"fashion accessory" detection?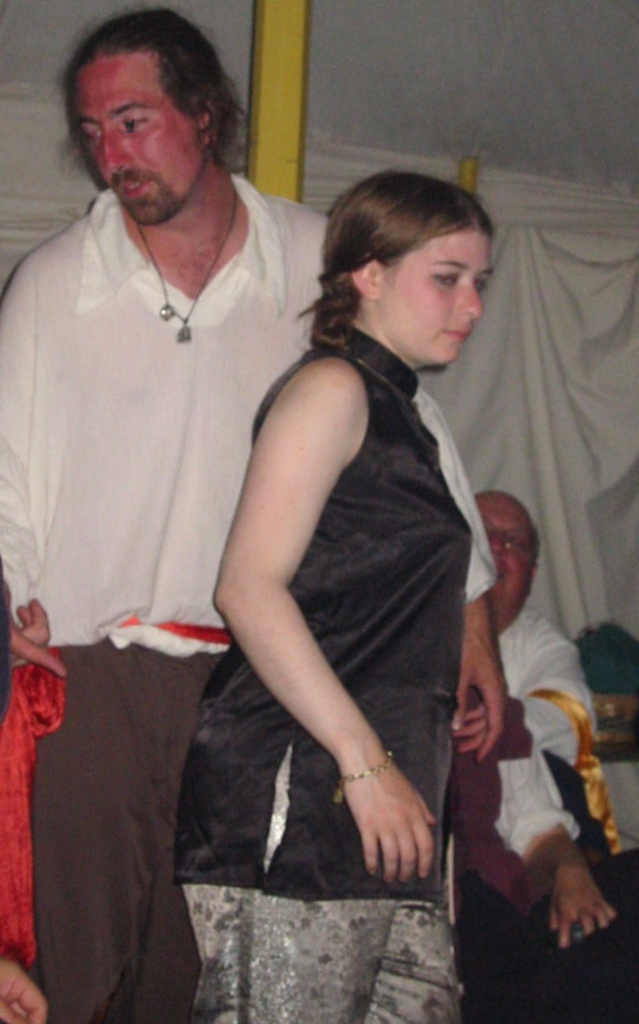
<bbox>528, 689, 627, 859</bbox>
